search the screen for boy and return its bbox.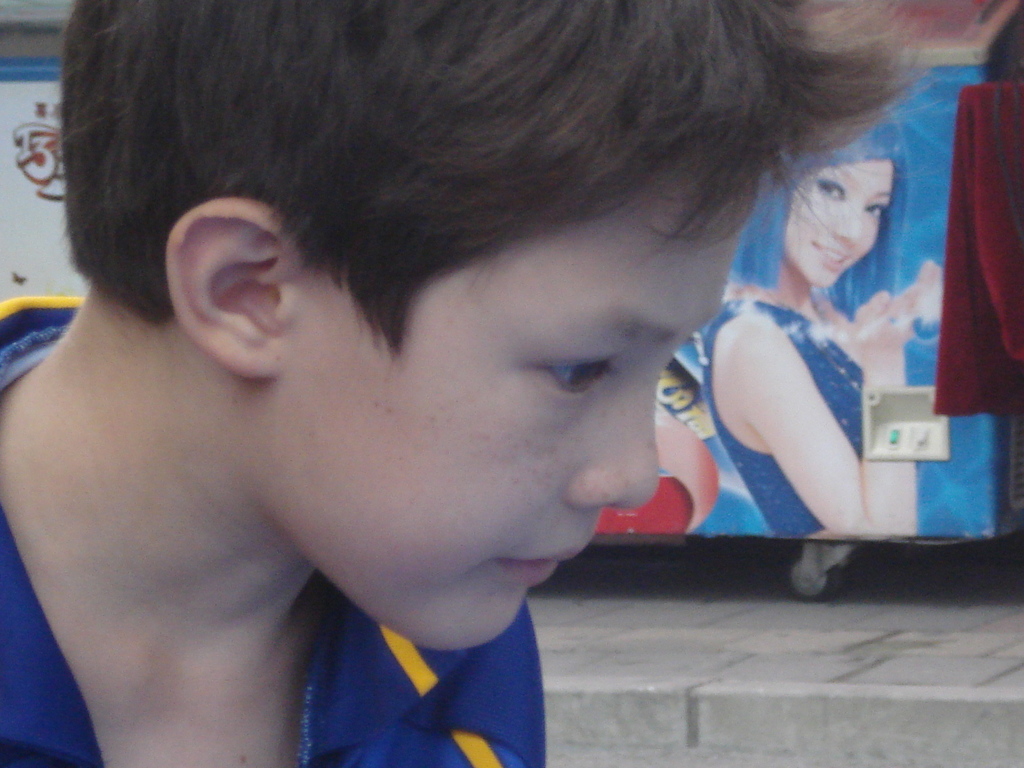
Found: box(0, 0, 927, 767).
